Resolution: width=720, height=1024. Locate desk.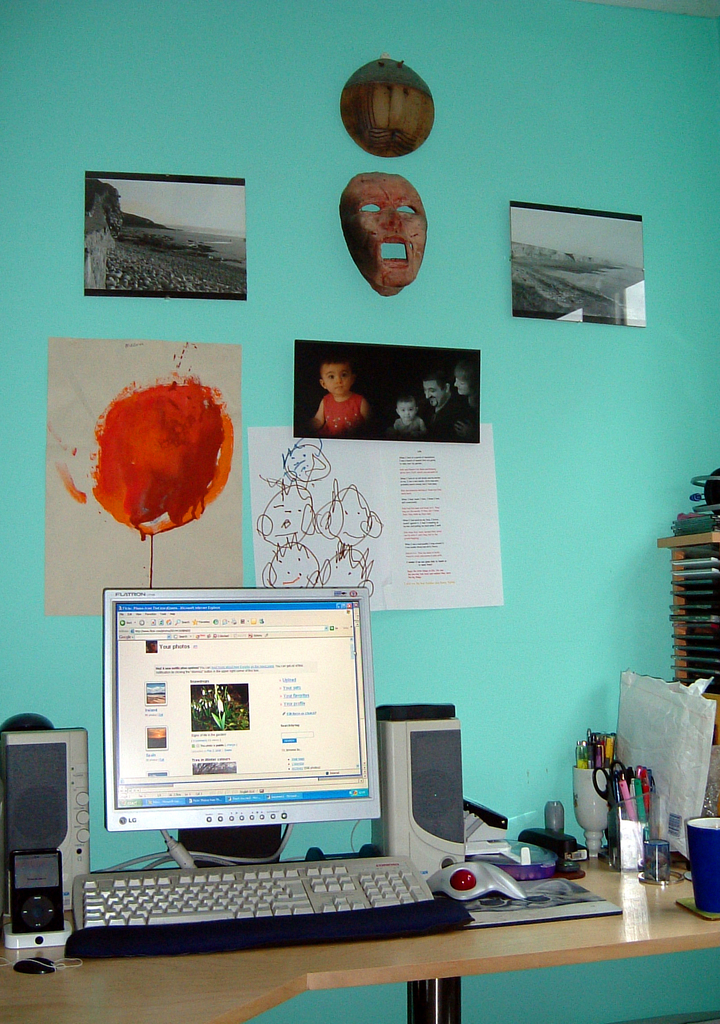
<box>0,648,639,1021</box>.
